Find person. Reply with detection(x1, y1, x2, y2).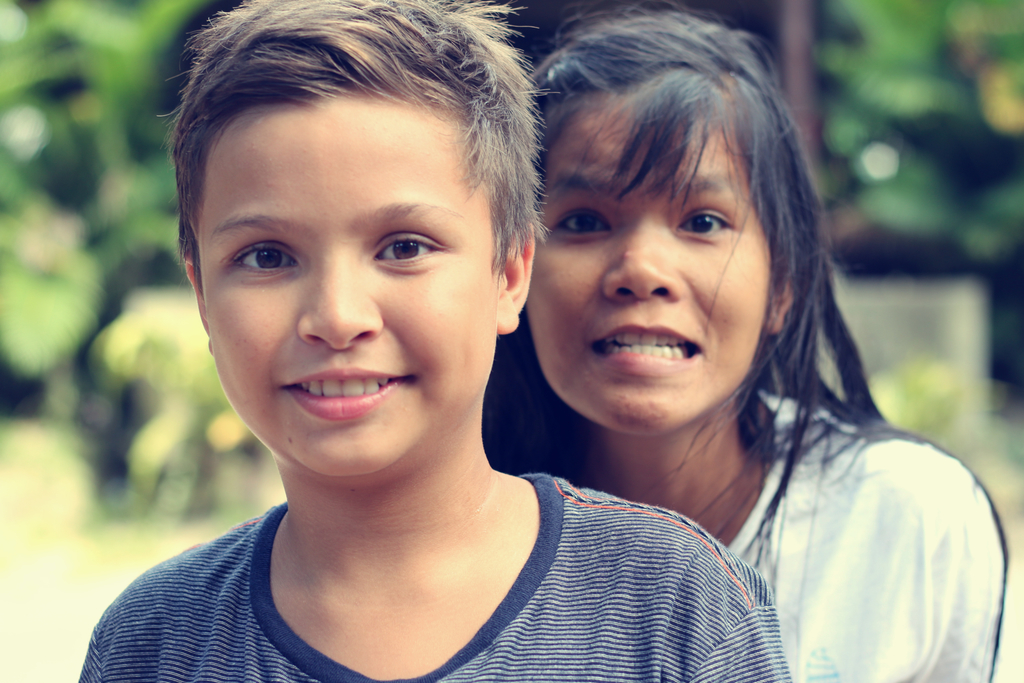
detection(75, 0, 792, 682).
